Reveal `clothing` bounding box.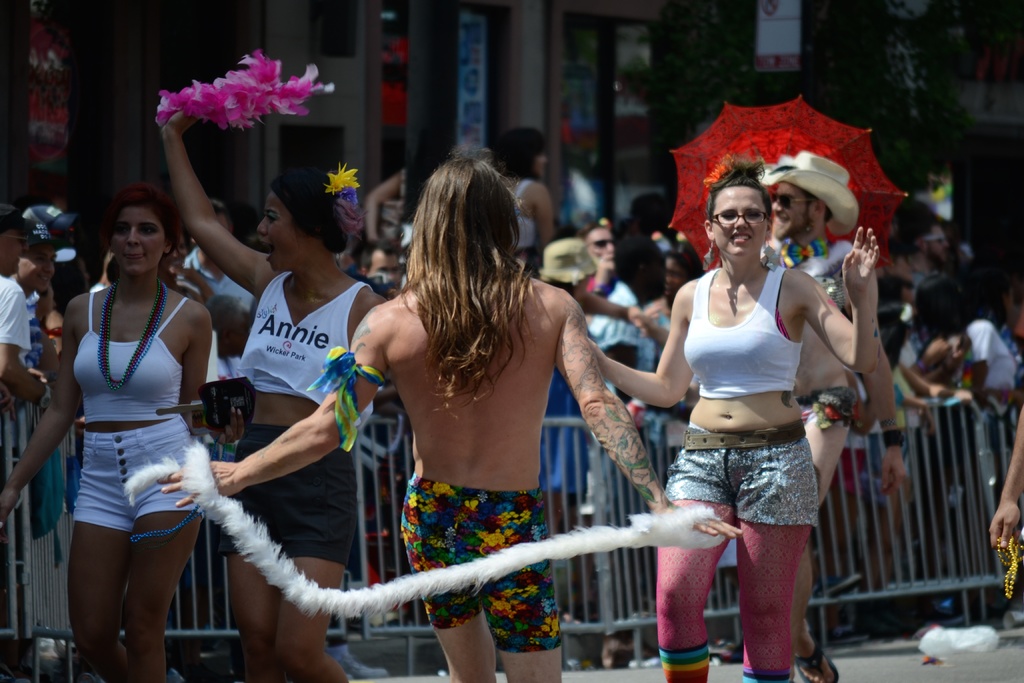
Revealed: bbox=(541, 280, 634, 497).
